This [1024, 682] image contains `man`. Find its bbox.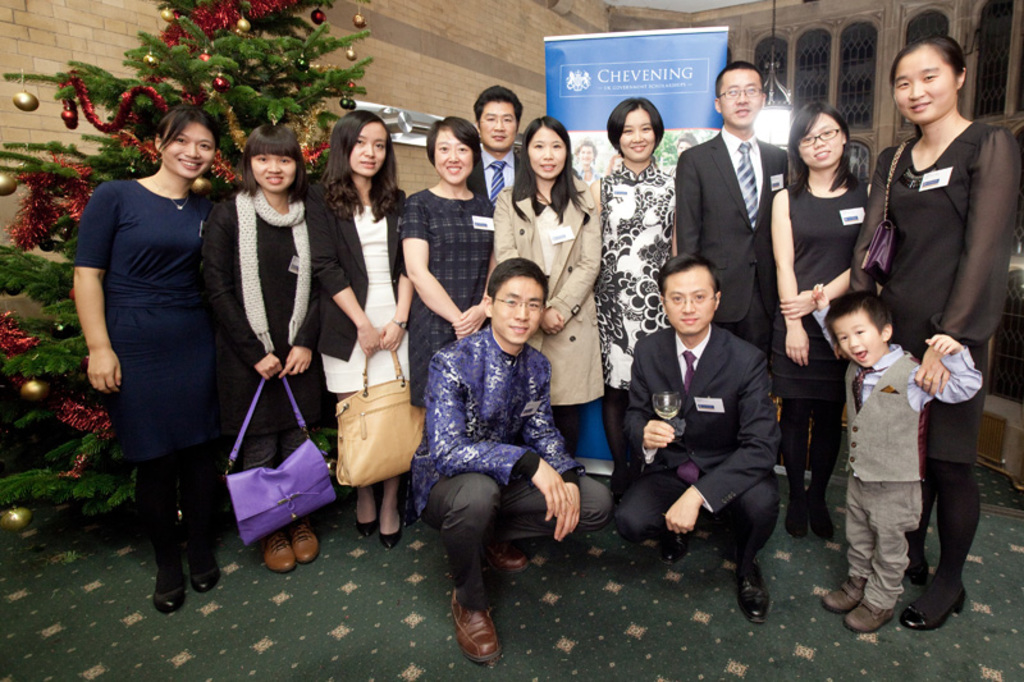
{"left": 411, "top": 255, "right": 613, "bottom": 664}.
